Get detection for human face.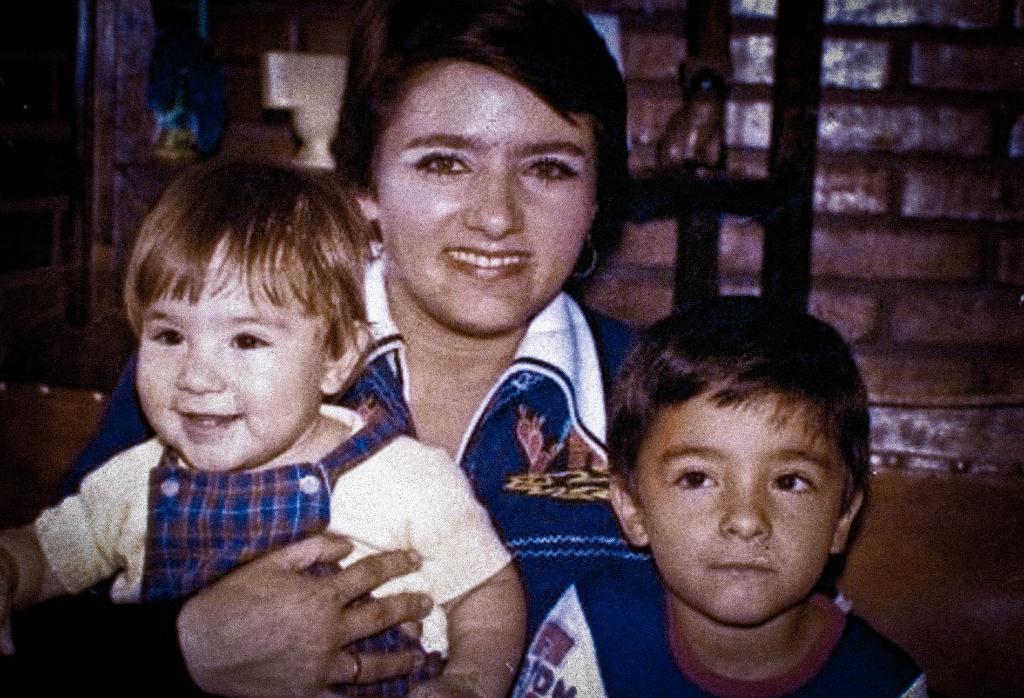
Detection: left=635, top=373, right=844, bottom=623.
